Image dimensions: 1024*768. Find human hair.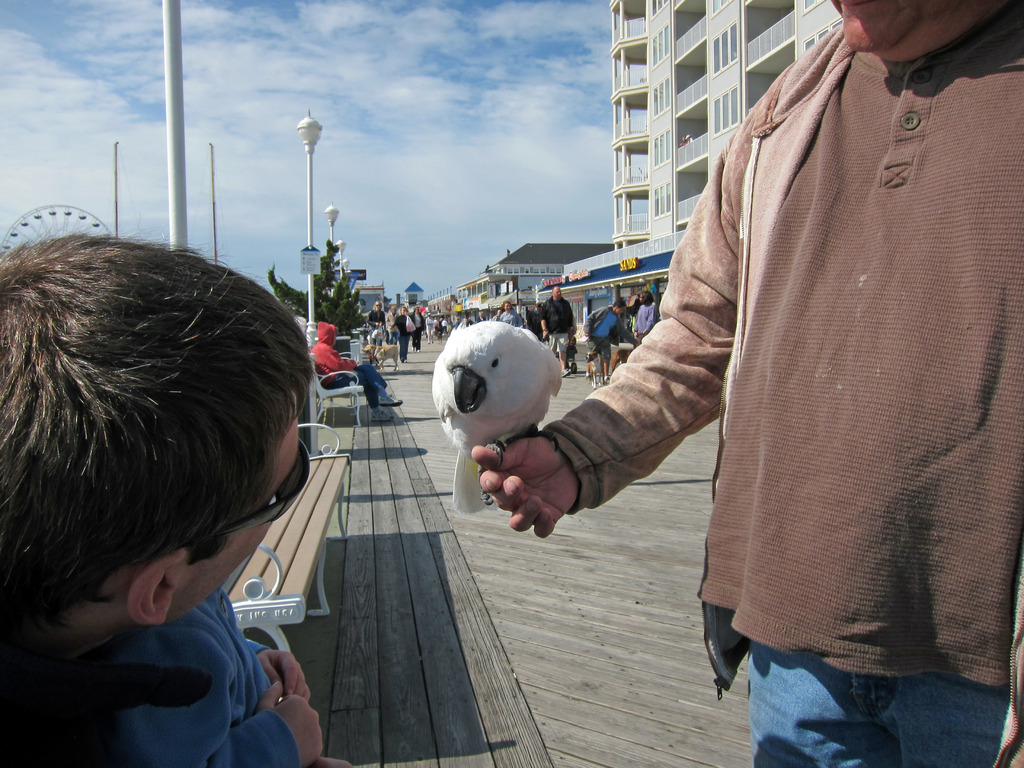
<bbox>10, 202, 294, 659</bbox>.
